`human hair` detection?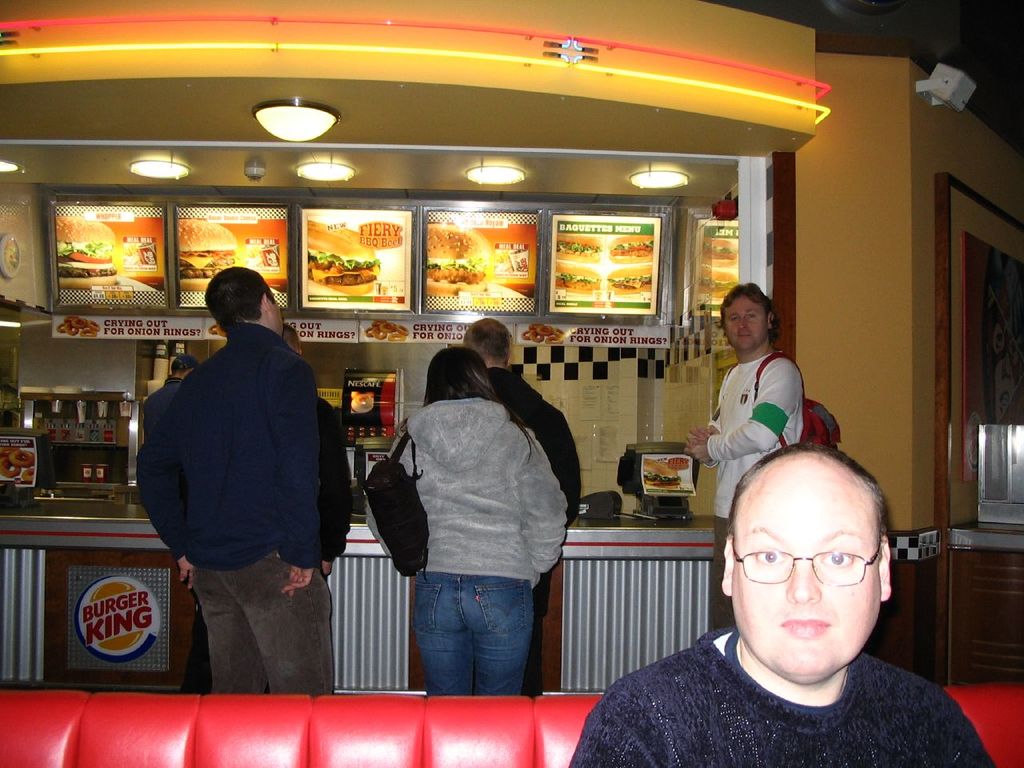
718:438:889:544
